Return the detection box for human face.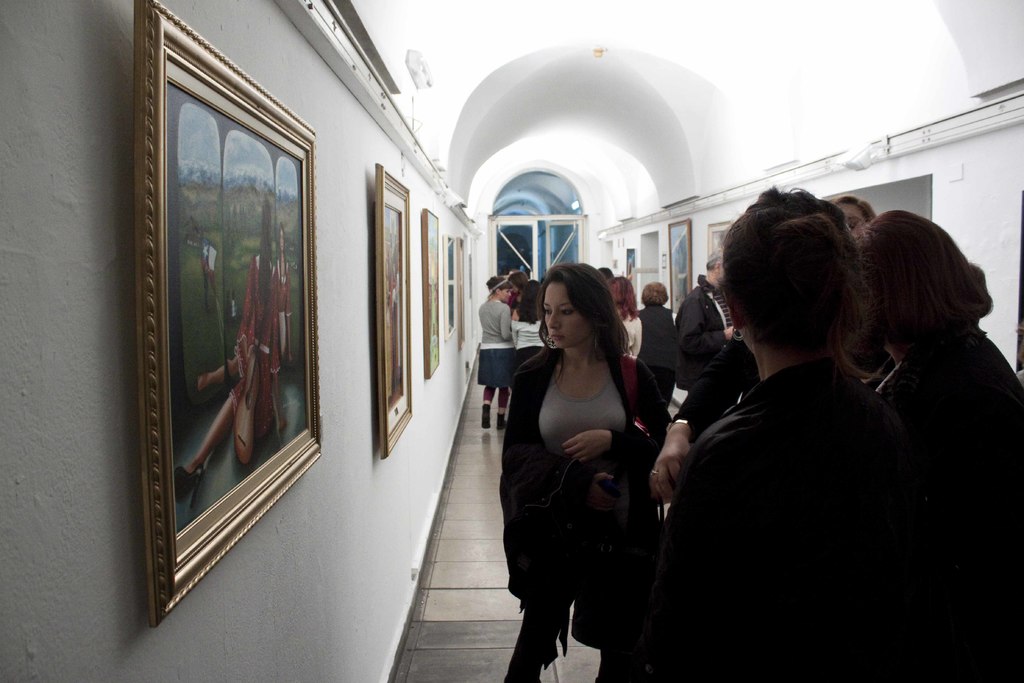
select_region(543, 280, 593, 351).
